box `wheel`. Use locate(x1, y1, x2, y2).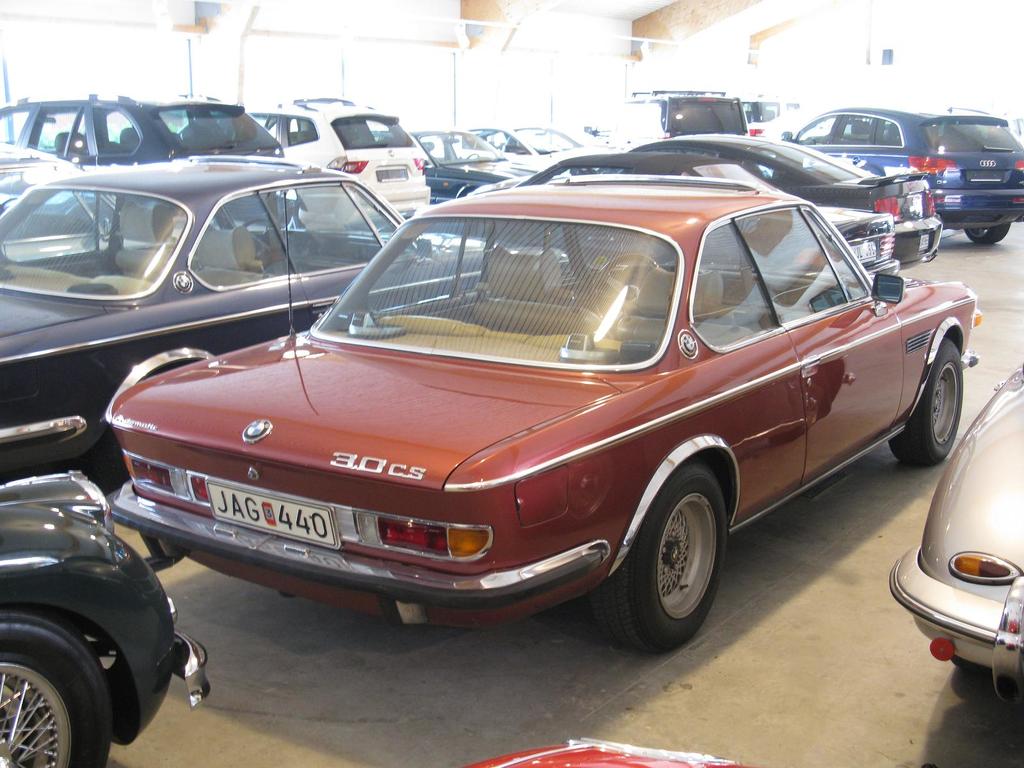
locate(592, 253, 657, 318).
